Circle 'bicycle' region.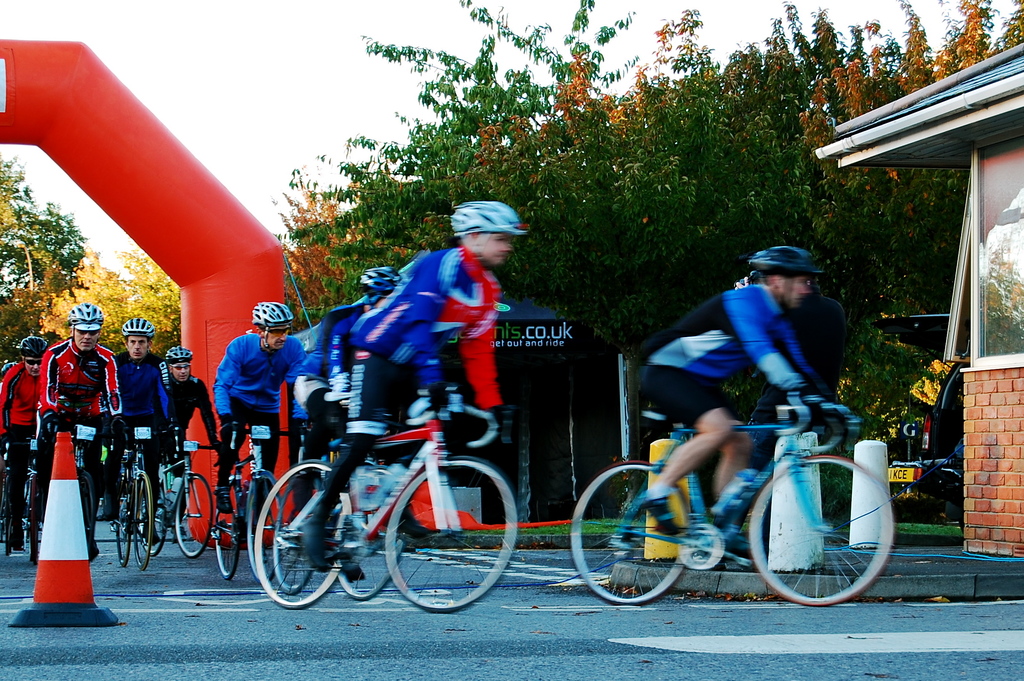
Region: 588/390/915/618.
